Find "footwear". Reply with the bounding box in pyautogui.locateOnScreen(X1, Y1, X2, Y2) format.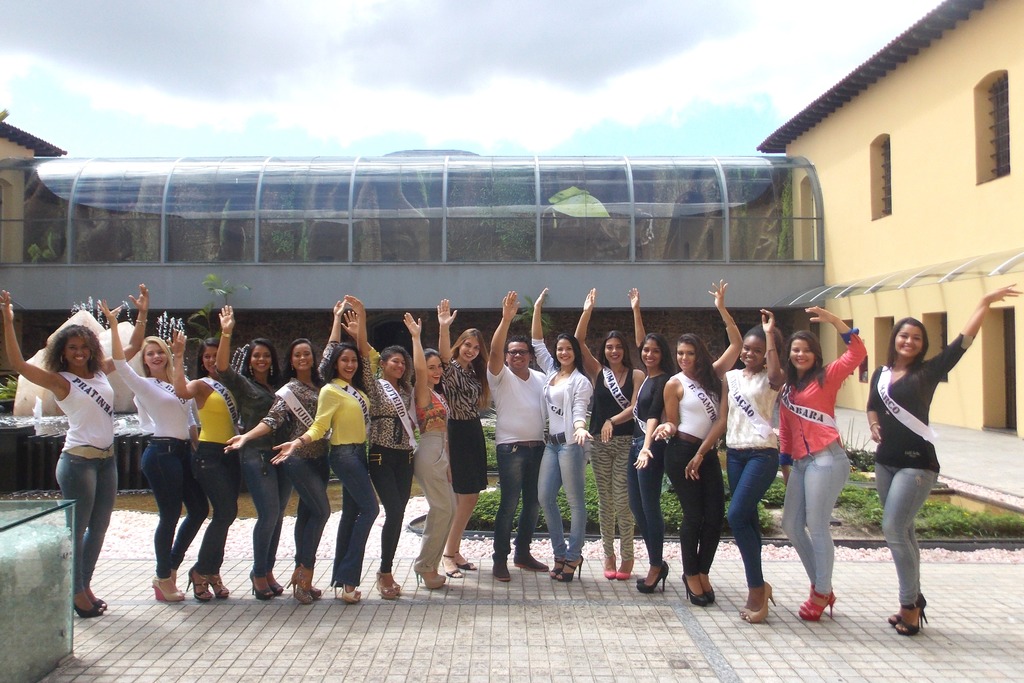
pyautogui.locateOnScreen(251, 567, 271, 600).
